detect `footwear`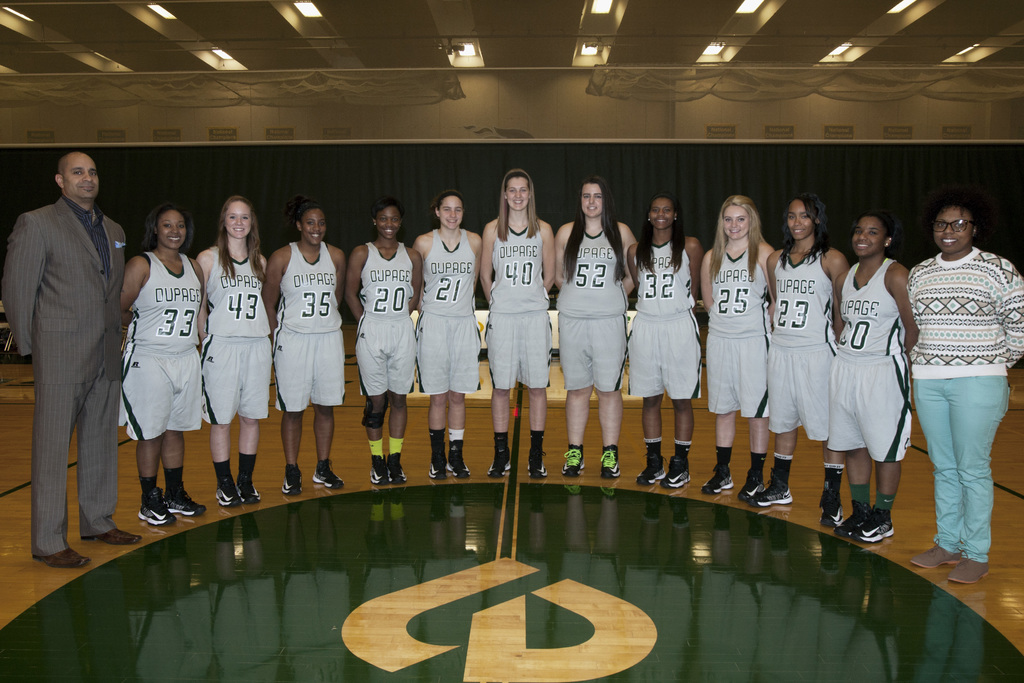
pyautogui.locateOnScreen(314, 458, 348, 489)
